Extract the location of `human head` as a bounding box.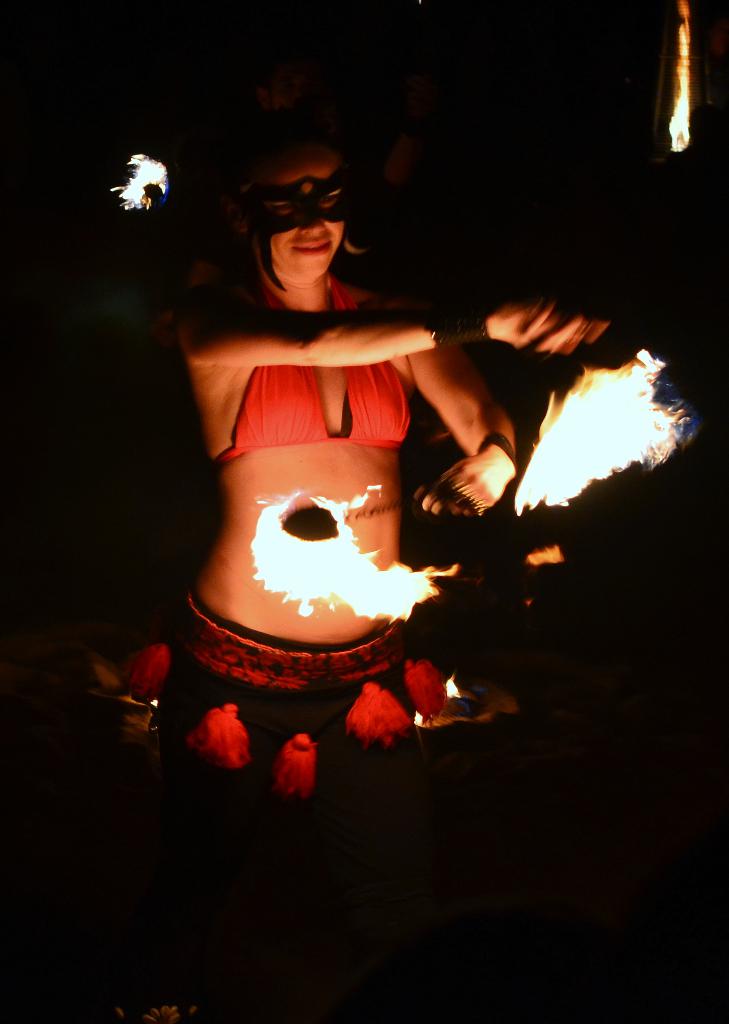
l=217, t=147, r=383, b=296.
